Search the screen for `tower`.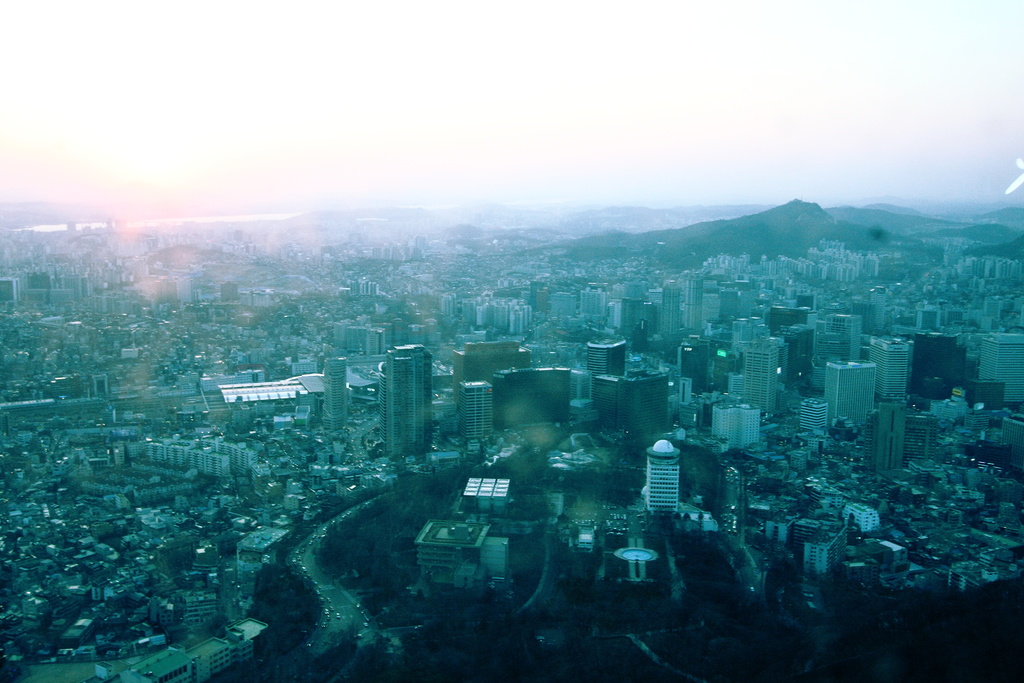
Found at [646, 441, 675, 513].
